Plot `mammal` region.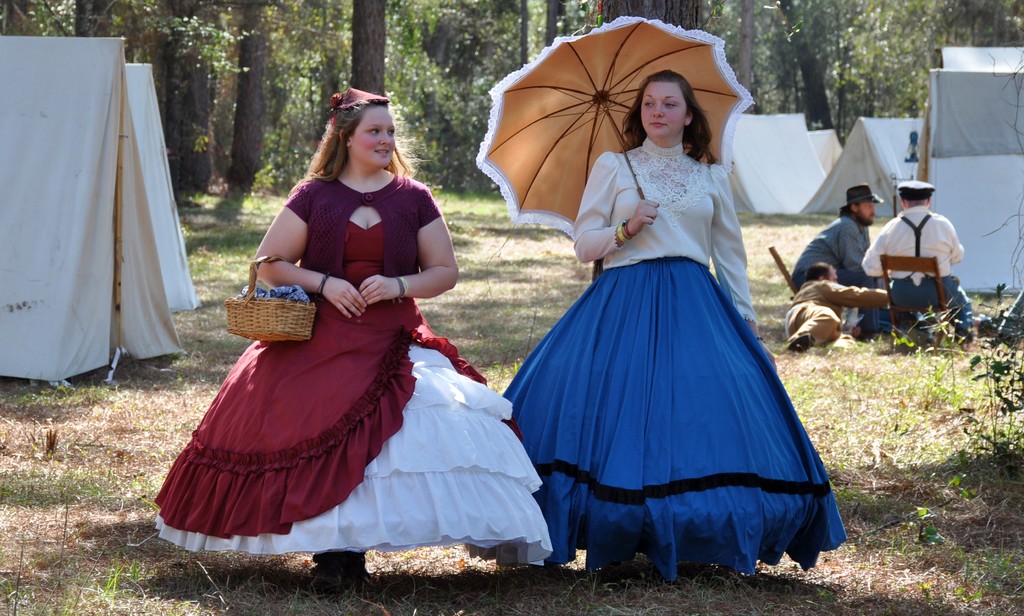
Plotted at bbox=[863, 181, 974, 342].
